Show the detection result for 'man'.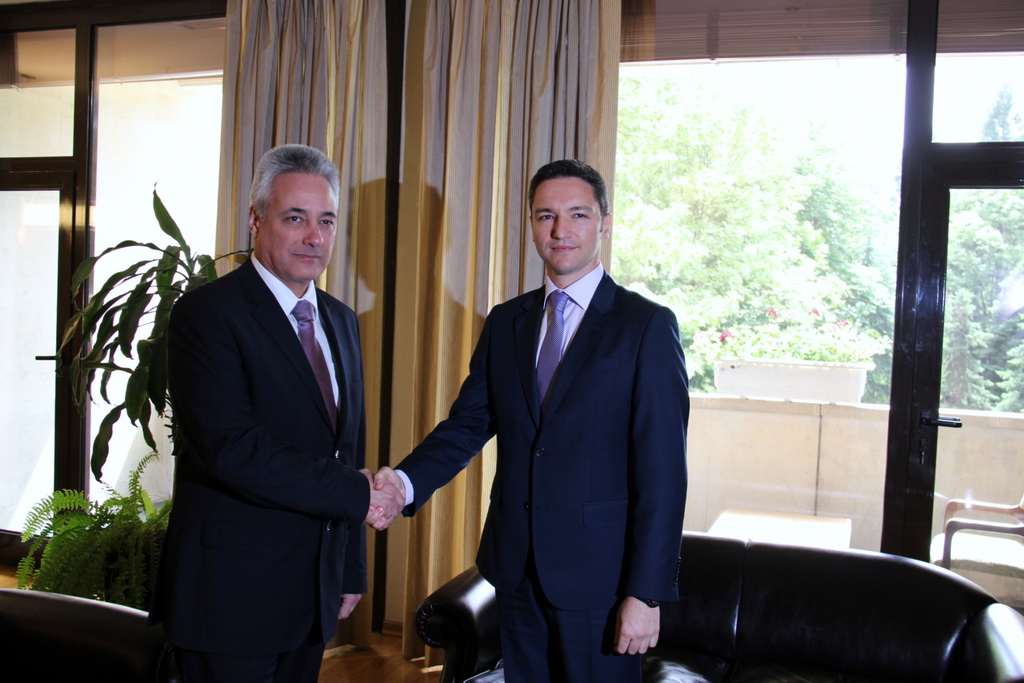
rect(367, 158, 687, 682).
